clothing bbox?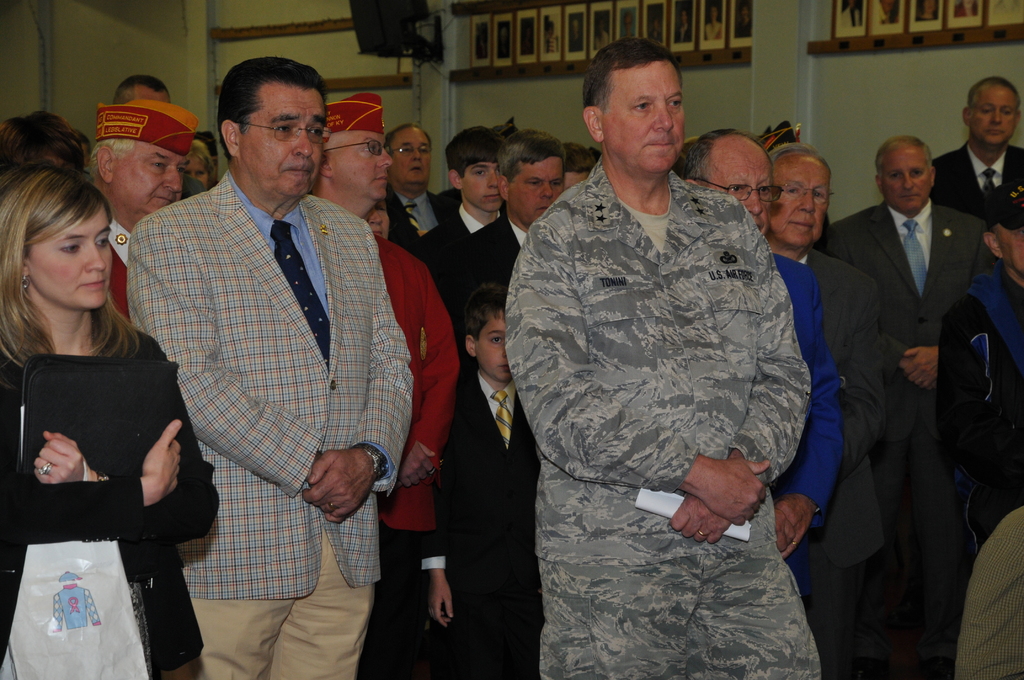
x1=385 y1=187 x2=452 y2=248
